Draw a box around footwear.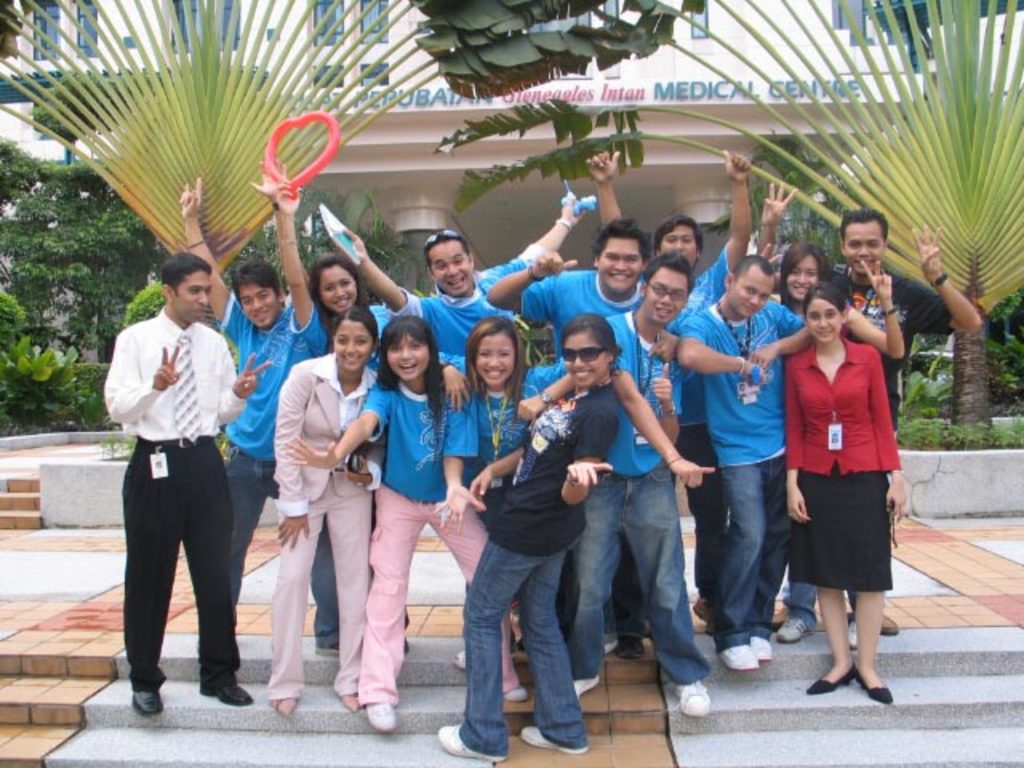
501 686 526 706.
